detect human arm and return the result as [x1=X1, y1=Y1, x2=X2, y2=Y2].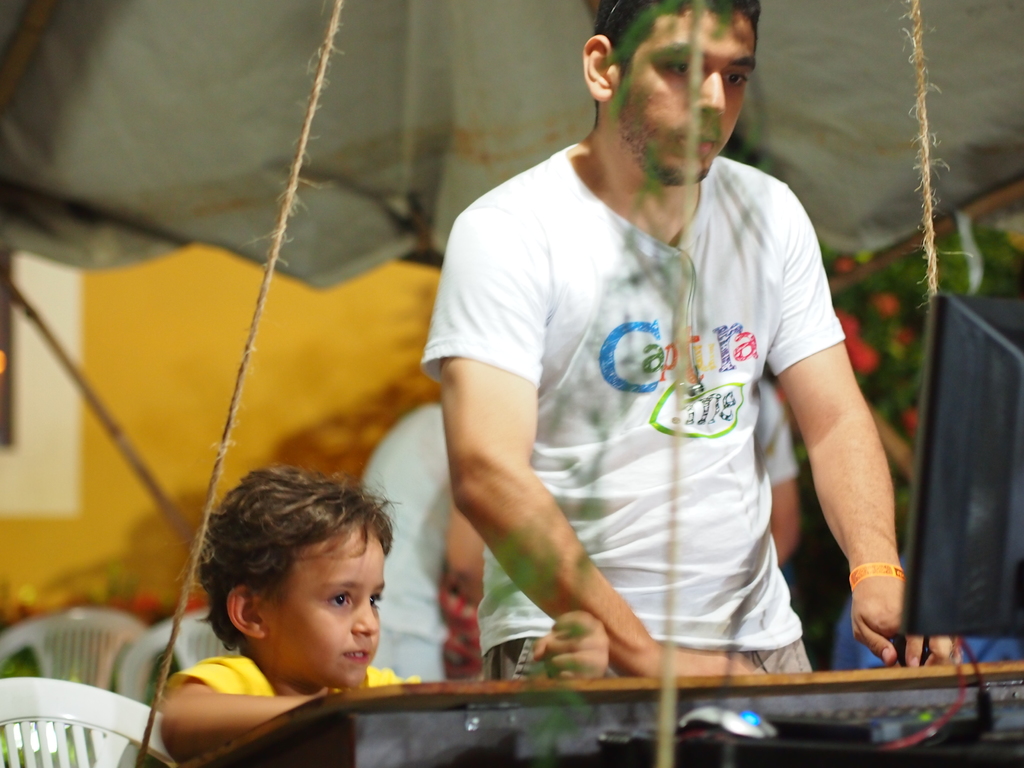
[x1=443, y1=501, x2=483, y2=600].
